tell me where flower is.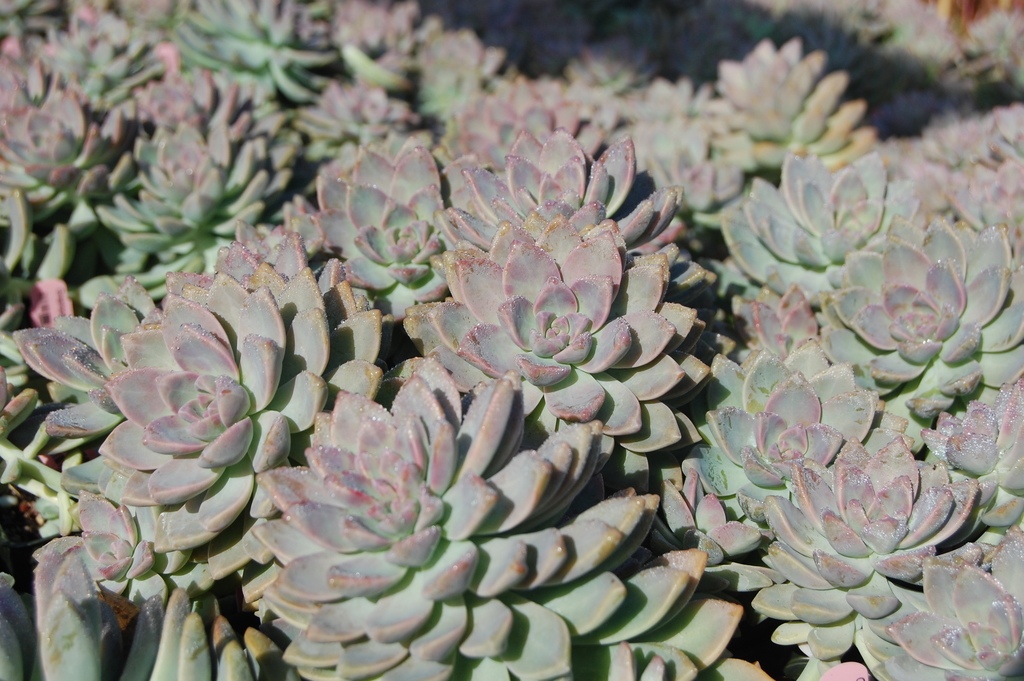
flower is at detection(826, 214, 1023, 448).
